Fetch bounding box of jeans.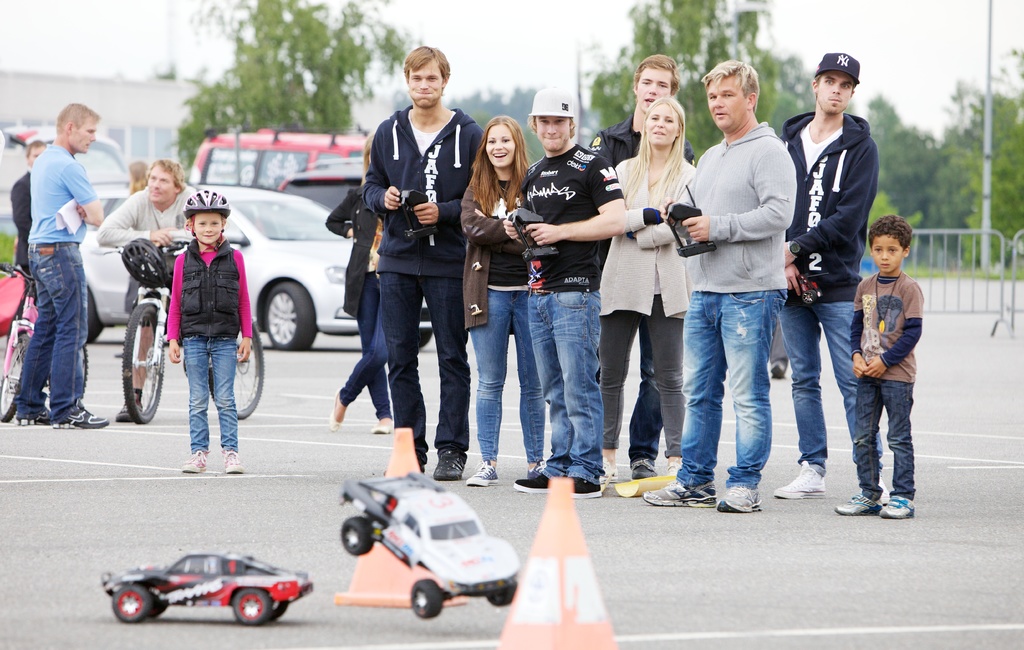
Bbox: (357,261,462,469).
